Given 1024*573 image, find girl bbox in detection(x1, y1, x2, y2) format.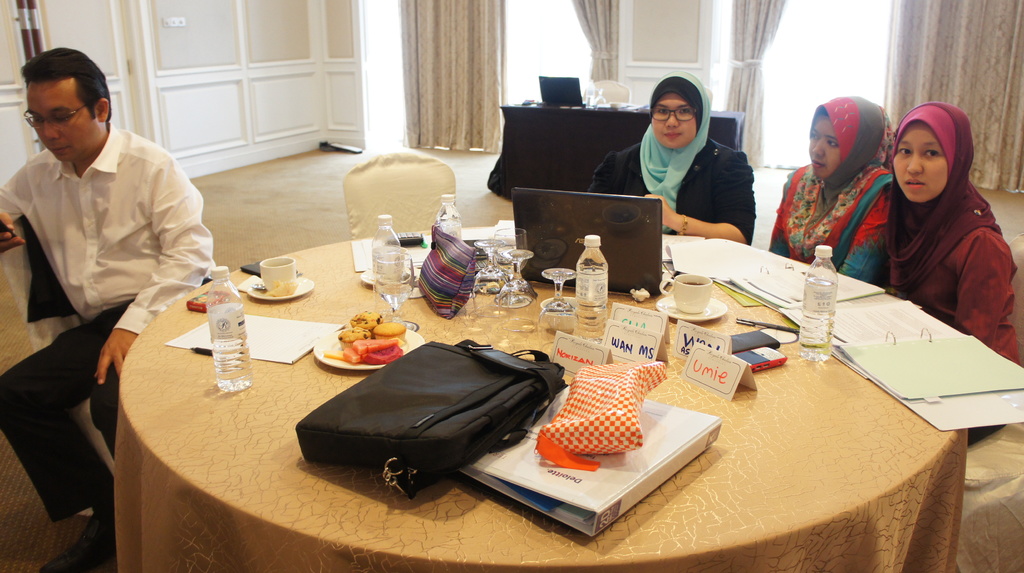
detection(589, 66, 759, 250).
